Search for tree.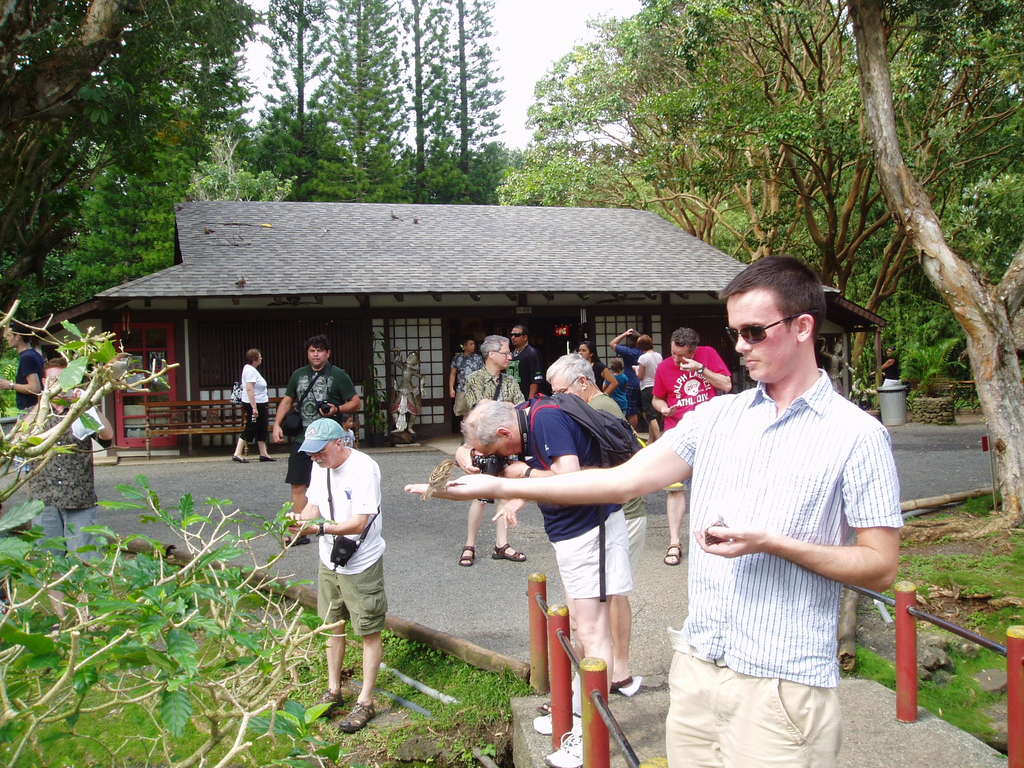
Found at bbox=(372, 143, 422, 207).
